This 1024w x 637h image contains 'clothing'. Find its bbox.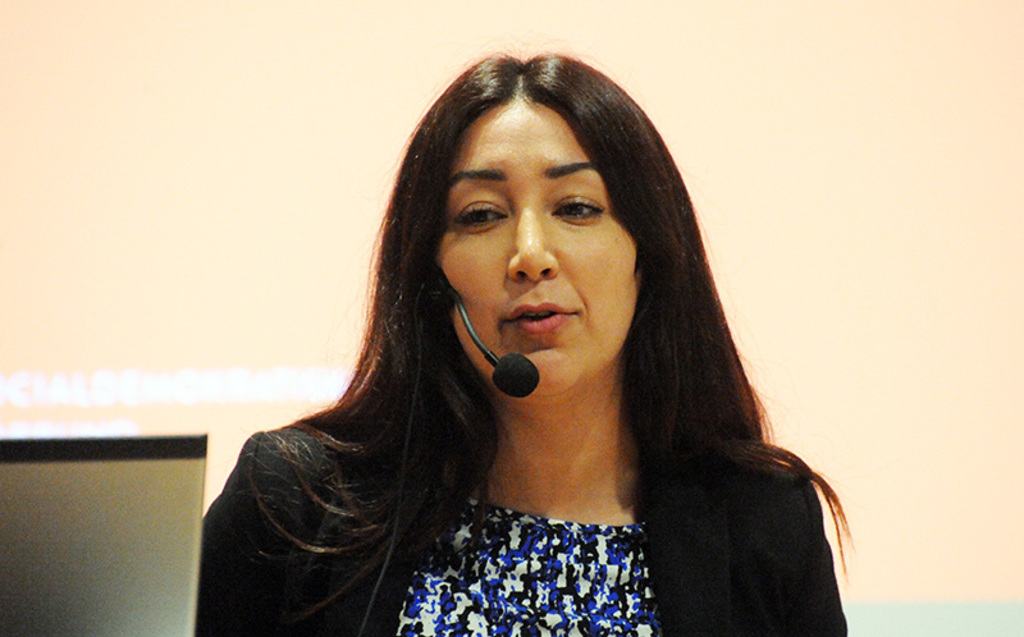
[left=201, top=412, right=846, bottom=636].
